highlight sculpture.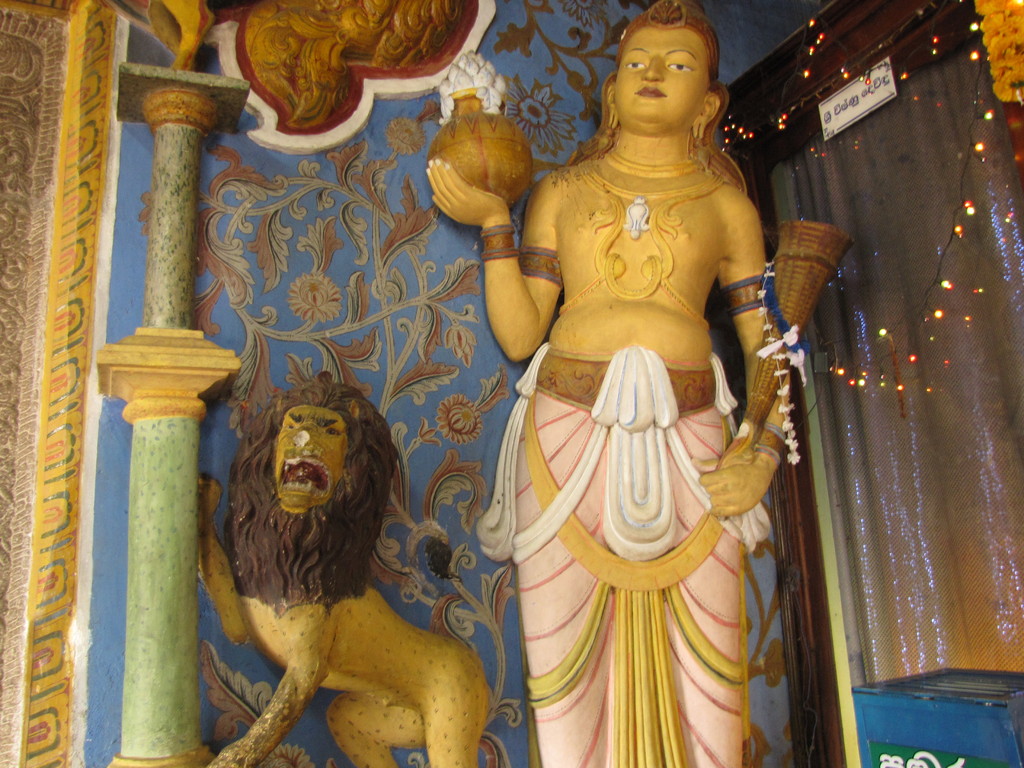
Highlighted region: 191/352/505/767.
